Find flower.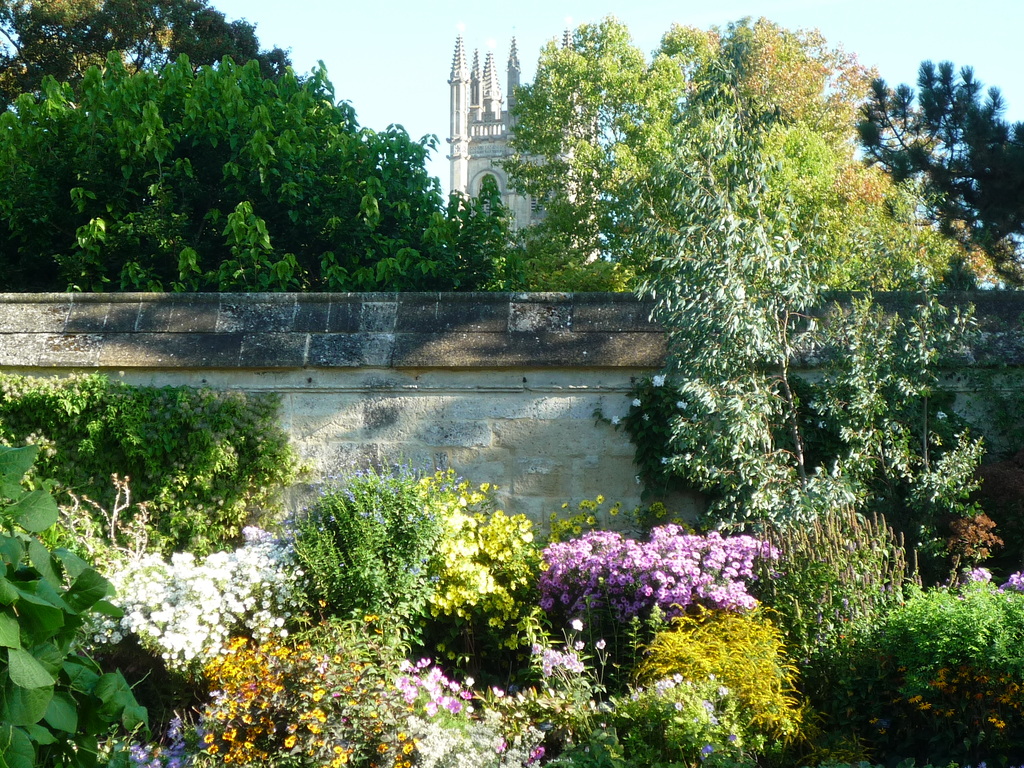
x1=612 y1=415 x2=619 y2=426.
